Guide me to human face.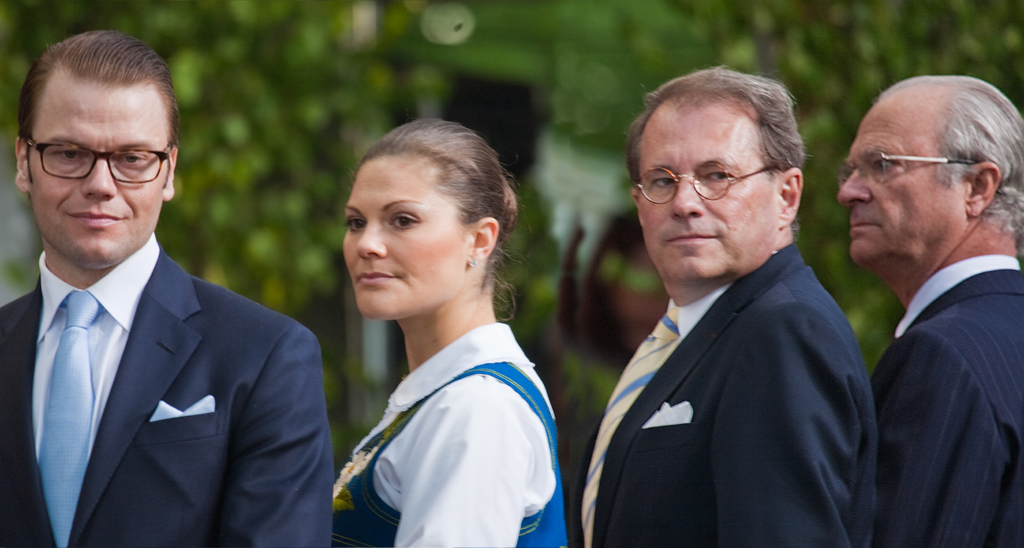
Guidance: bbox=(625, 95, 772, 284).
